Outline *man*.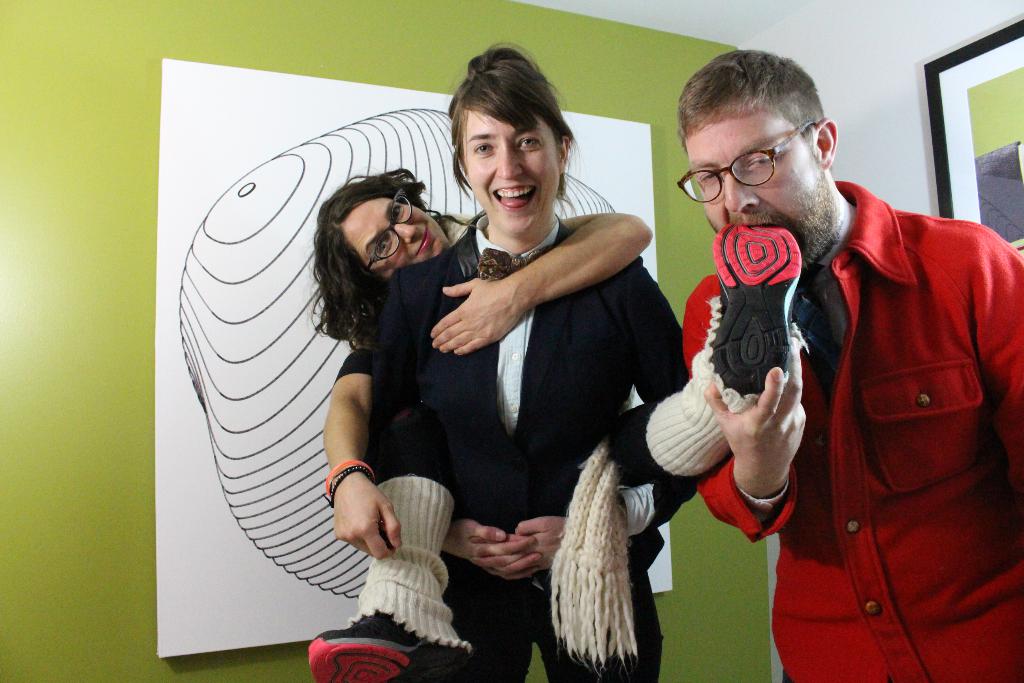
Outline: (597,72,975,671).
